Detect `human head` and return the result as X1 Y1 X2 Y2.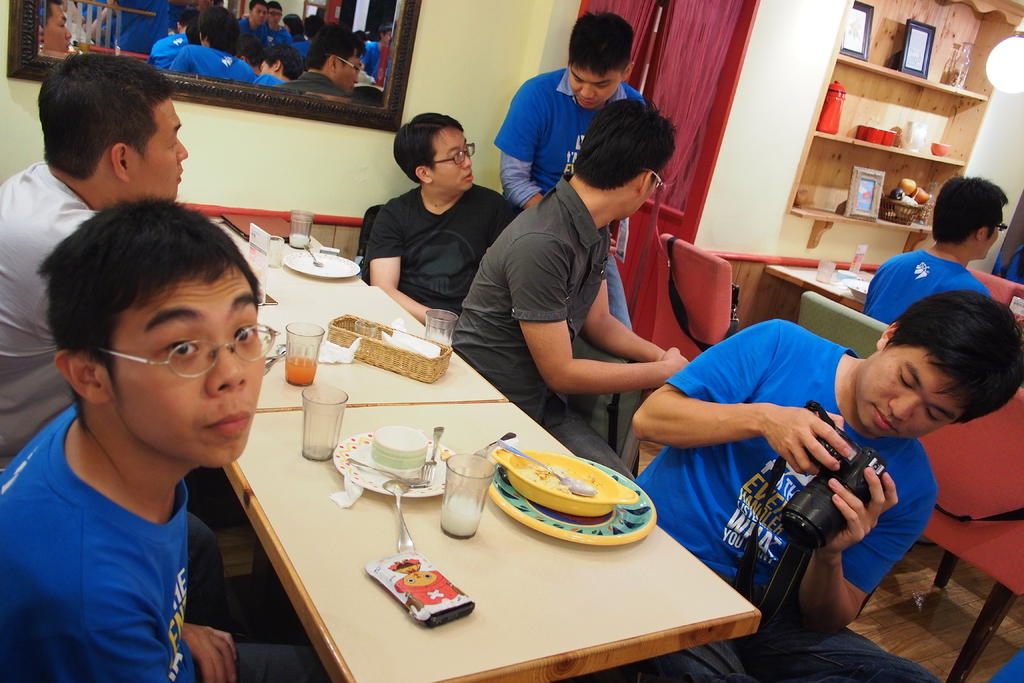
38 55 190 205.
